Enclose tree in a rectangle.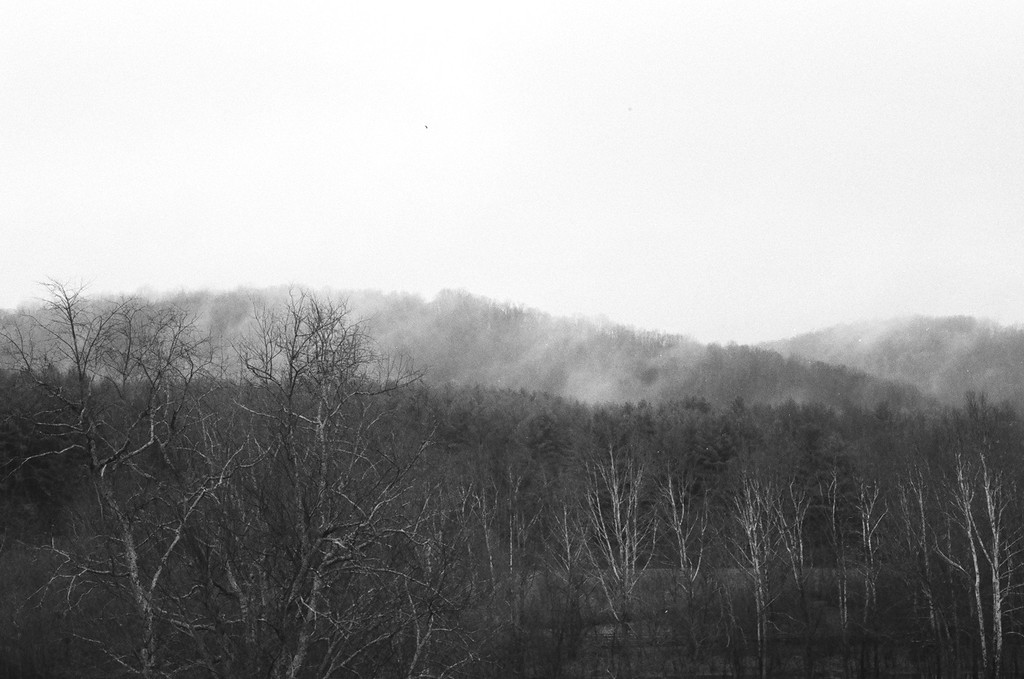
l=0, t=290, r=482, b=678.
